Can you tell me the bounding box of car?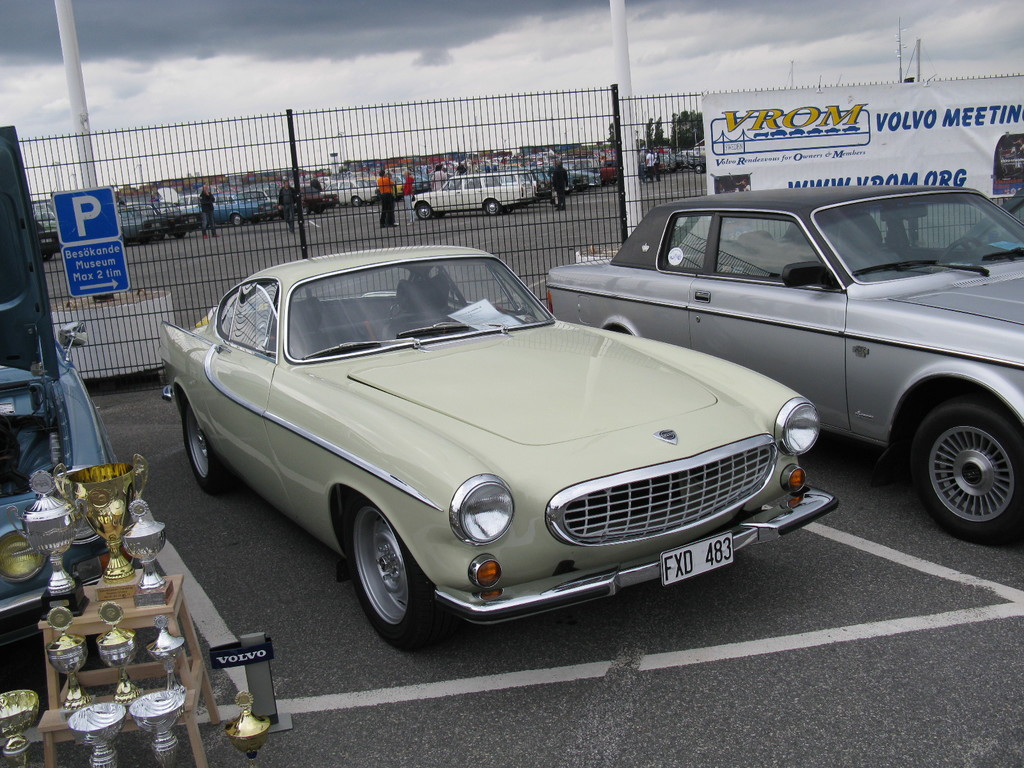
bbox=(35, 200, 59, 269).
